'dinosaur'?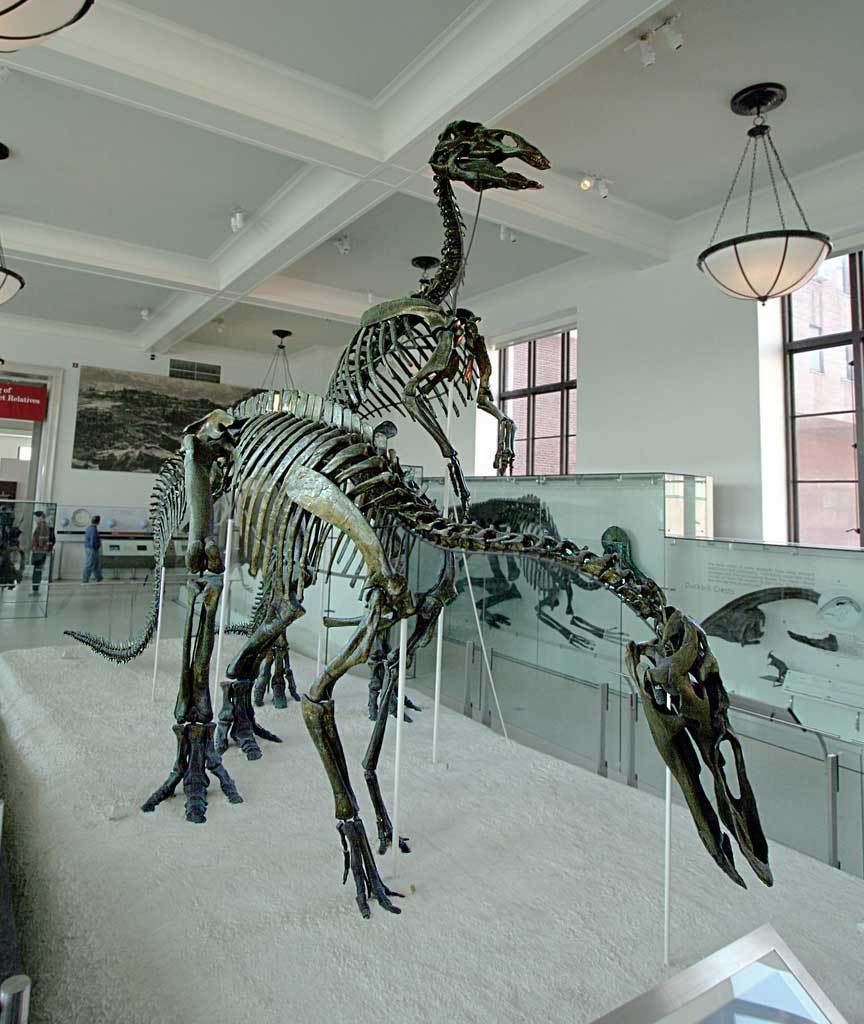
bbox(64, 382, 779, 921)
